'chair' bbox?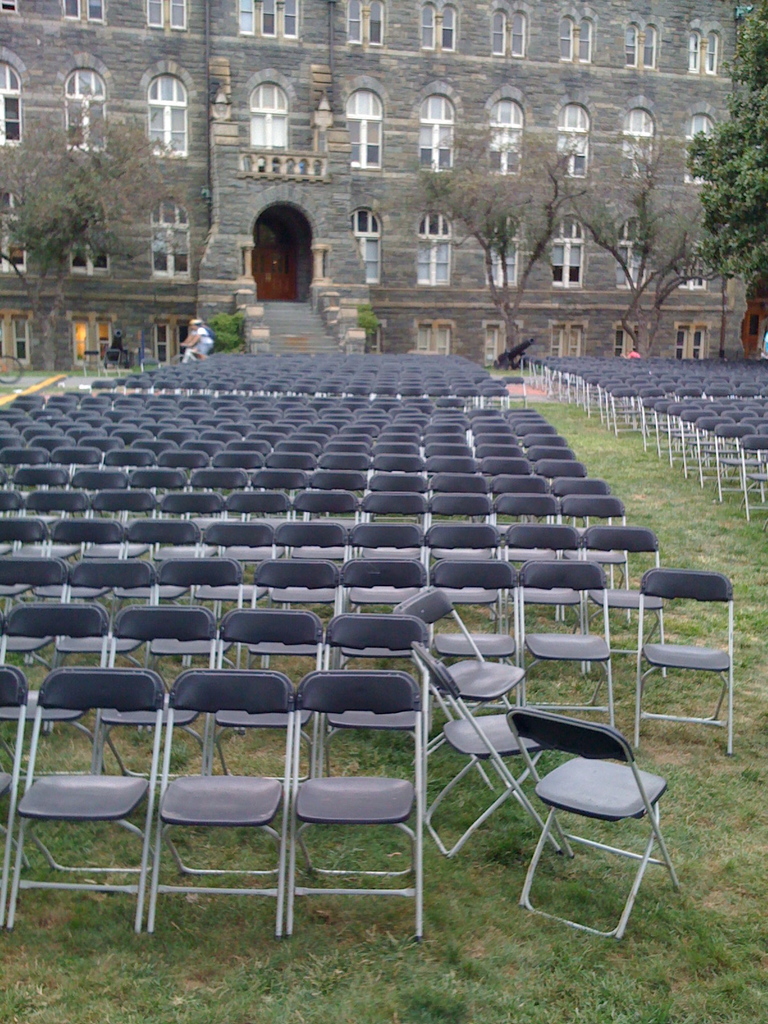
<bbox>287, 667, 427, 943</bbox>
